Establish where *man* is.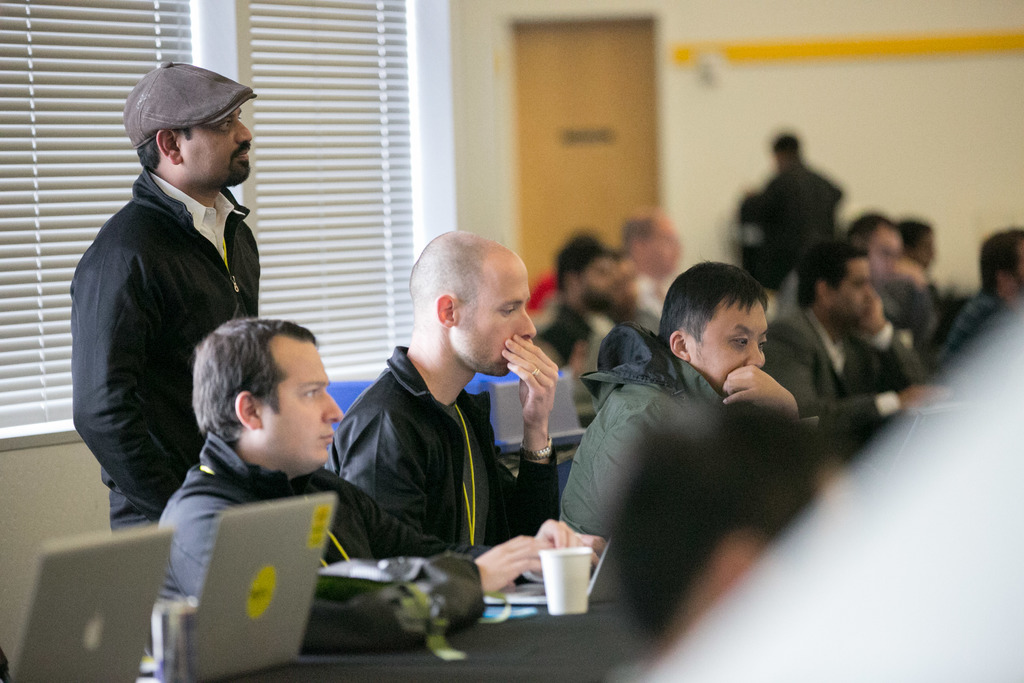
Established at [149, 314, 596, 624].
